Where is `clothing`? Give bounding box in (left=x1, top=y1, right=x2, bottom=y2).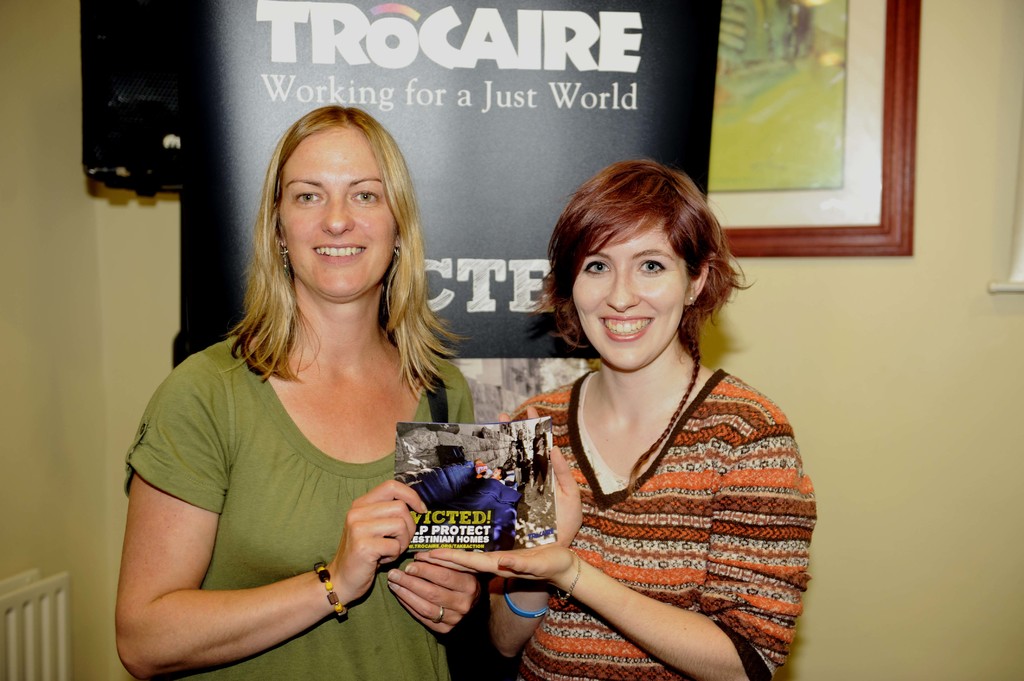
(left=480, top=328, right=805, bottom=658).
